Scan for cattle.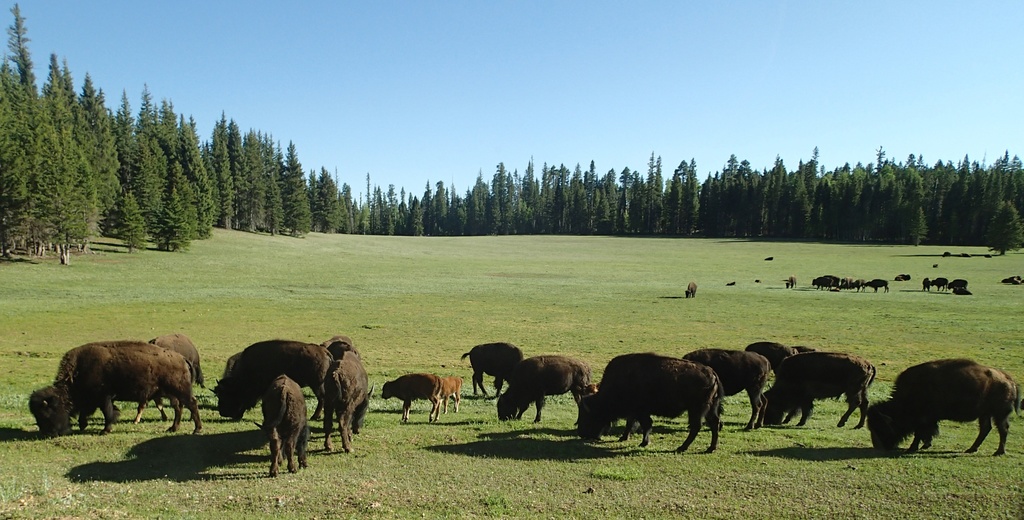
Scan result: region(326, 336, 358, 360).
